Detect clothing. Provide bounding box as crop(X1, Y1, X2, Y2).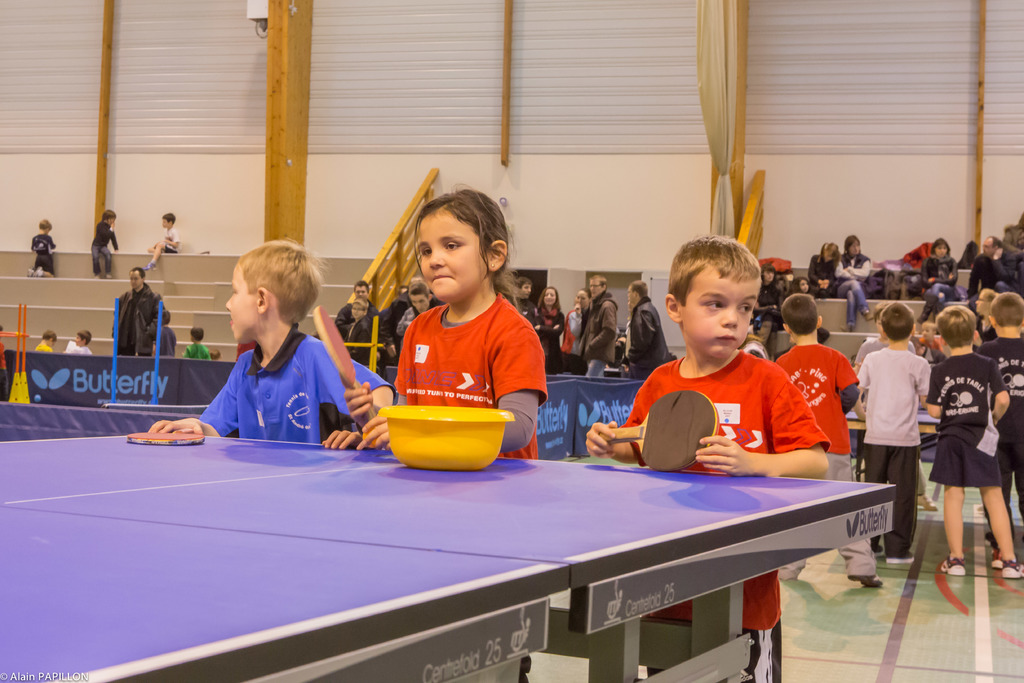
crop(813, 255, 844, 295).
